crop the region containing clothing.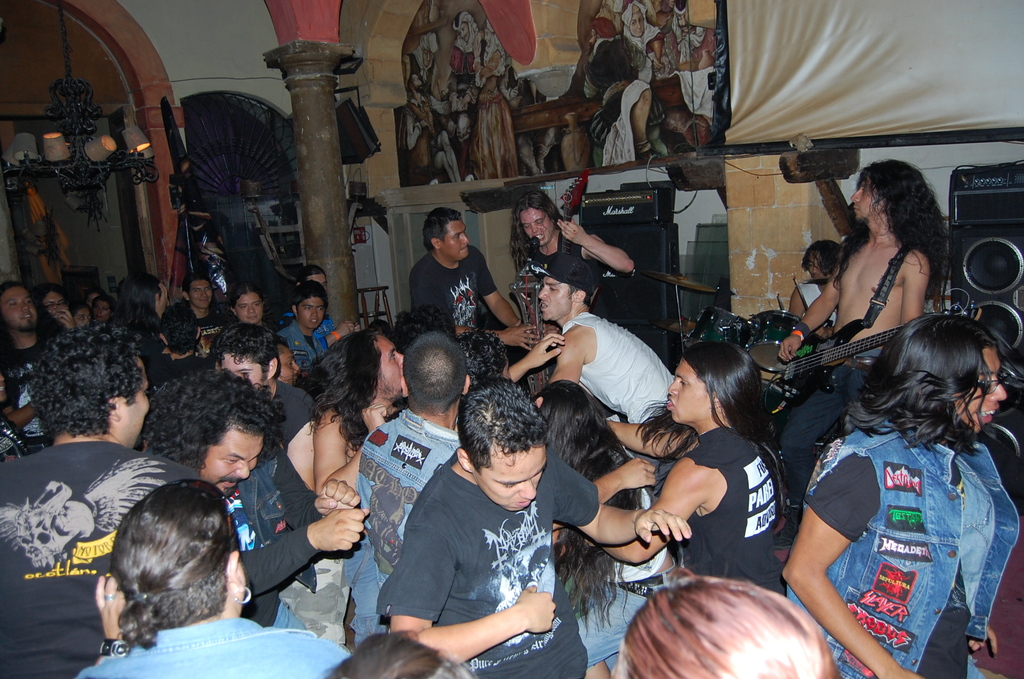
Crop region: <box>449,24,520,179</box>.
